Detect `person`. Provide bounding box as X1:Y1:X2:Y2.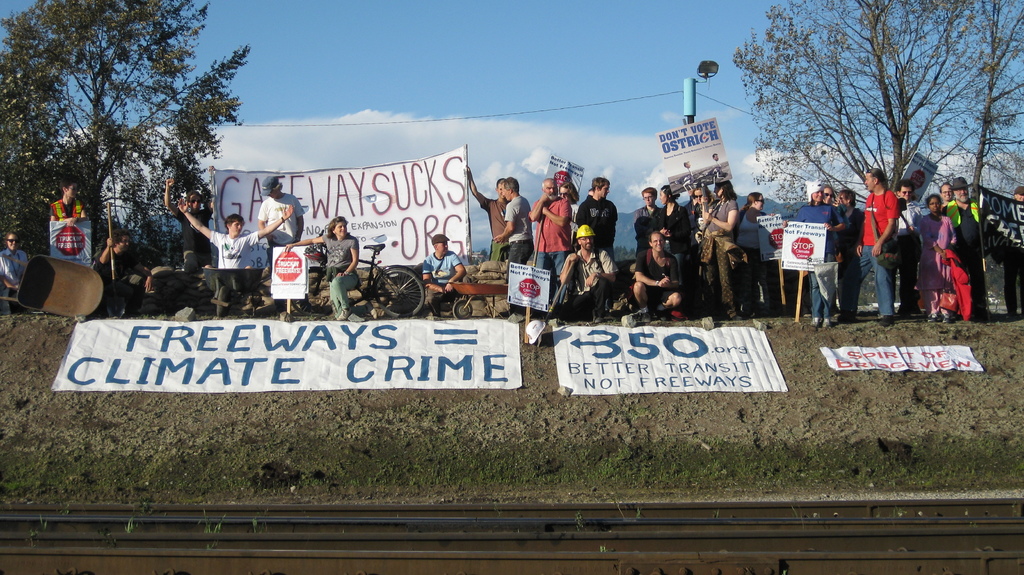
490:177:534:316.
